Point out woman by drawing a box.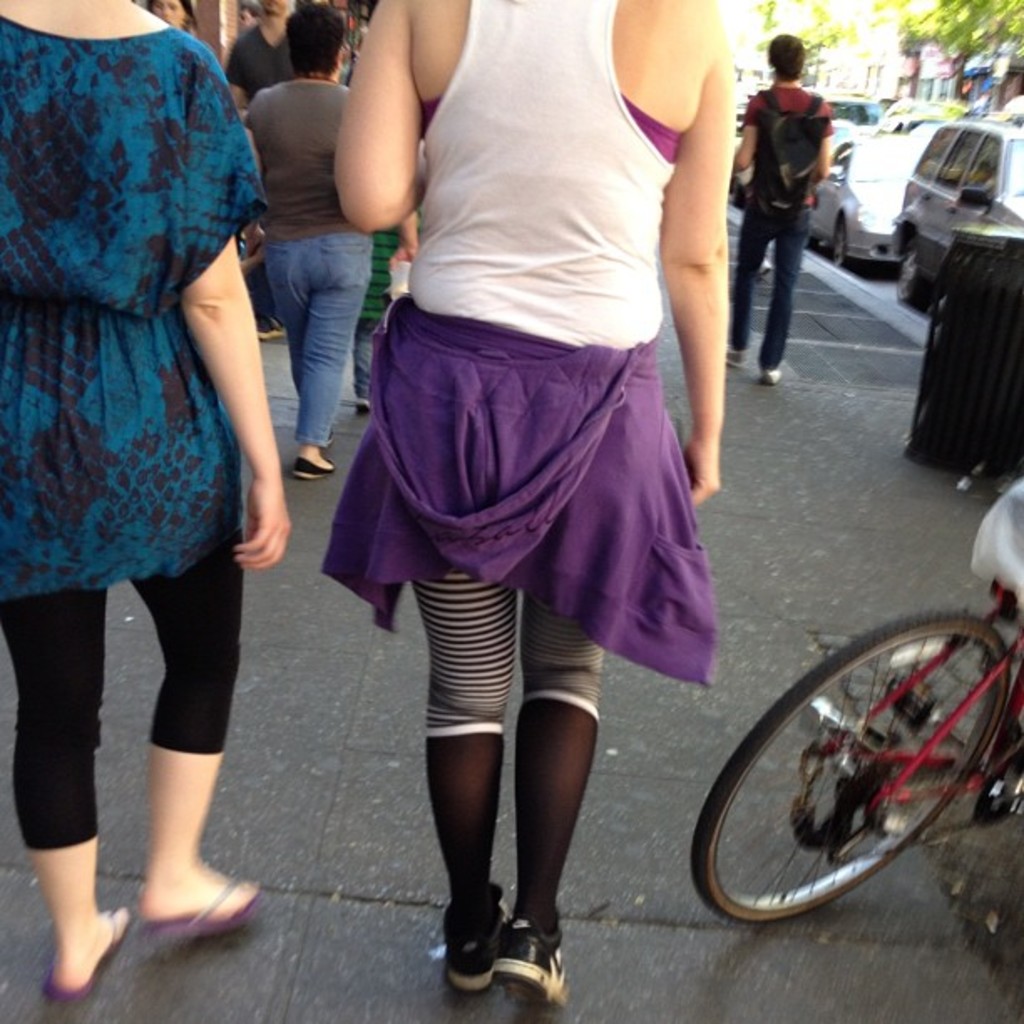
<bbox>13, 0, 305, 944</bbox>.
